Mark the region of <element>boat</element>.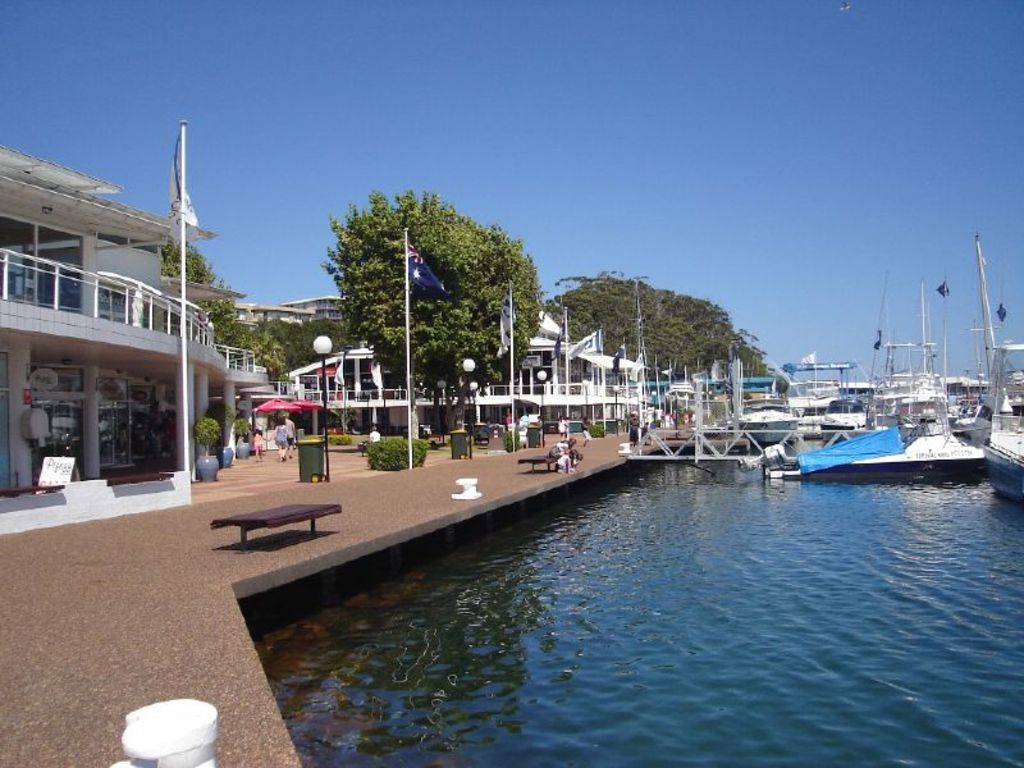
Region: [left=823, top=394, right=864, bottom=428].
